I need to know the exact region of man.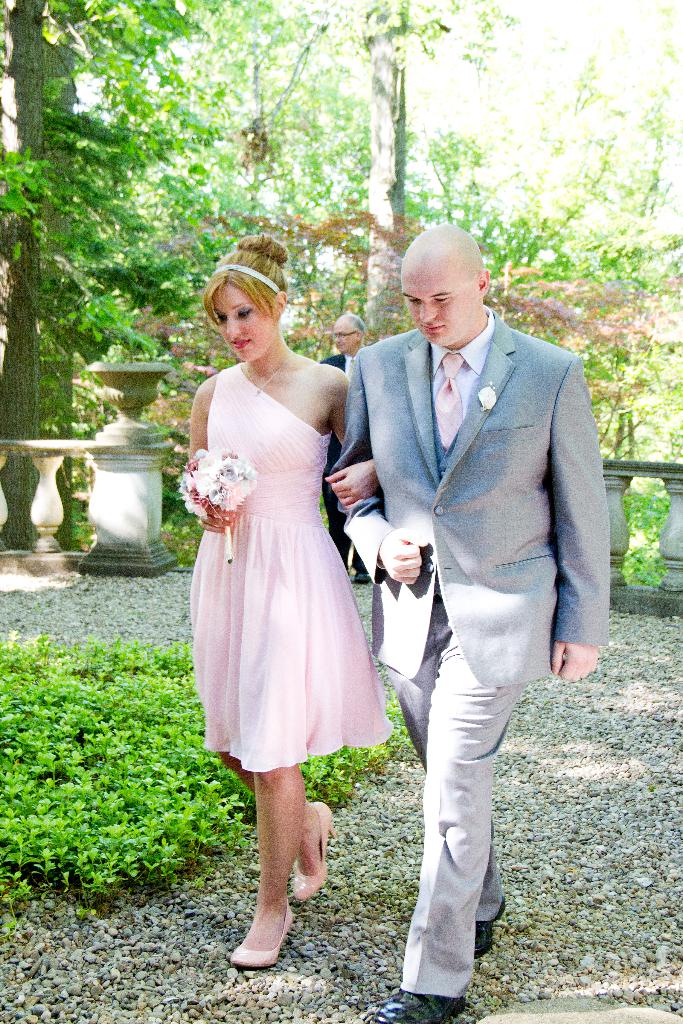
Region: 324:305:367:590.
